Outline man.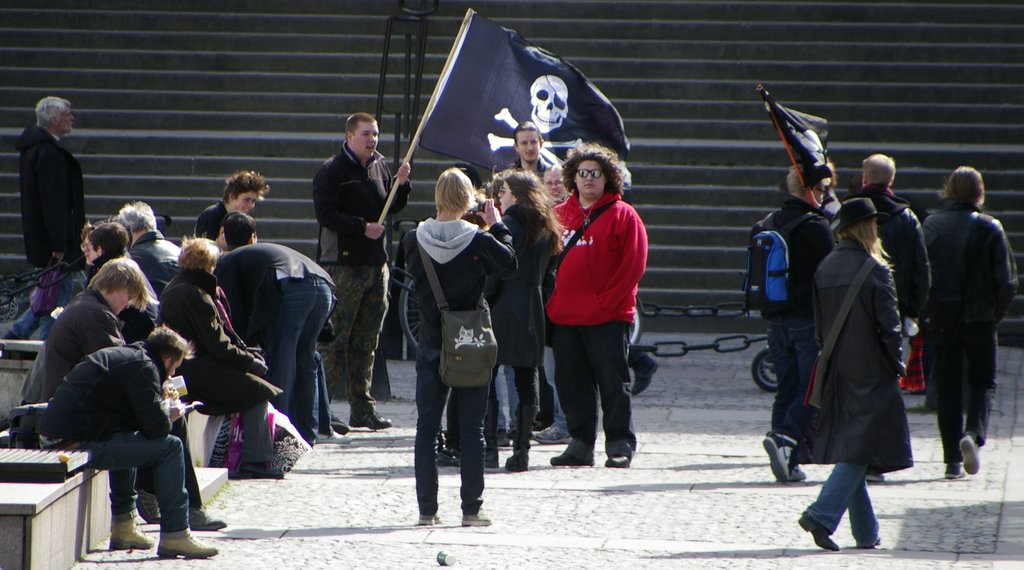
Outline: [504,120,559,174].
